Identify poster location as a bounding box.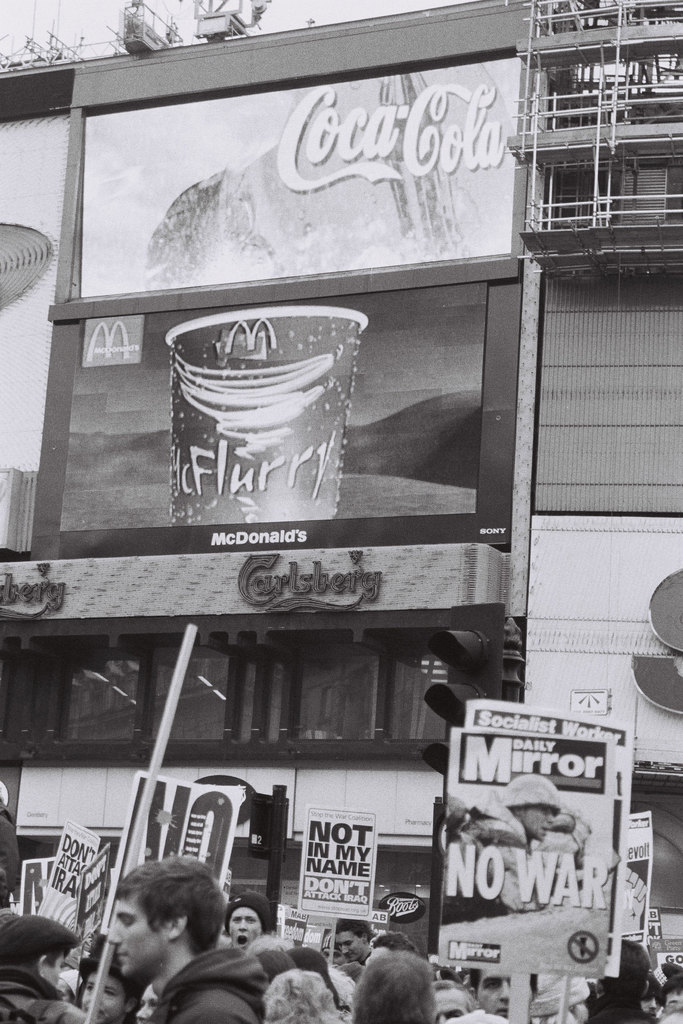
bbox(436, 731, 615, 977).
